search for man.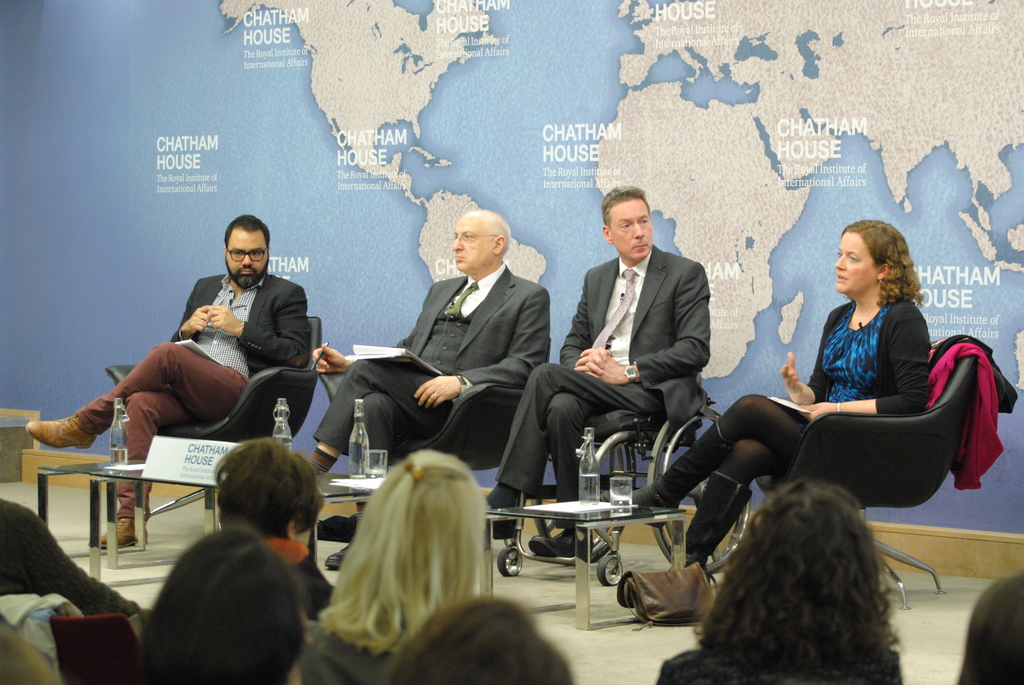
Found at pyautogui.locateOnScreen(488, 186, 709, 555).
